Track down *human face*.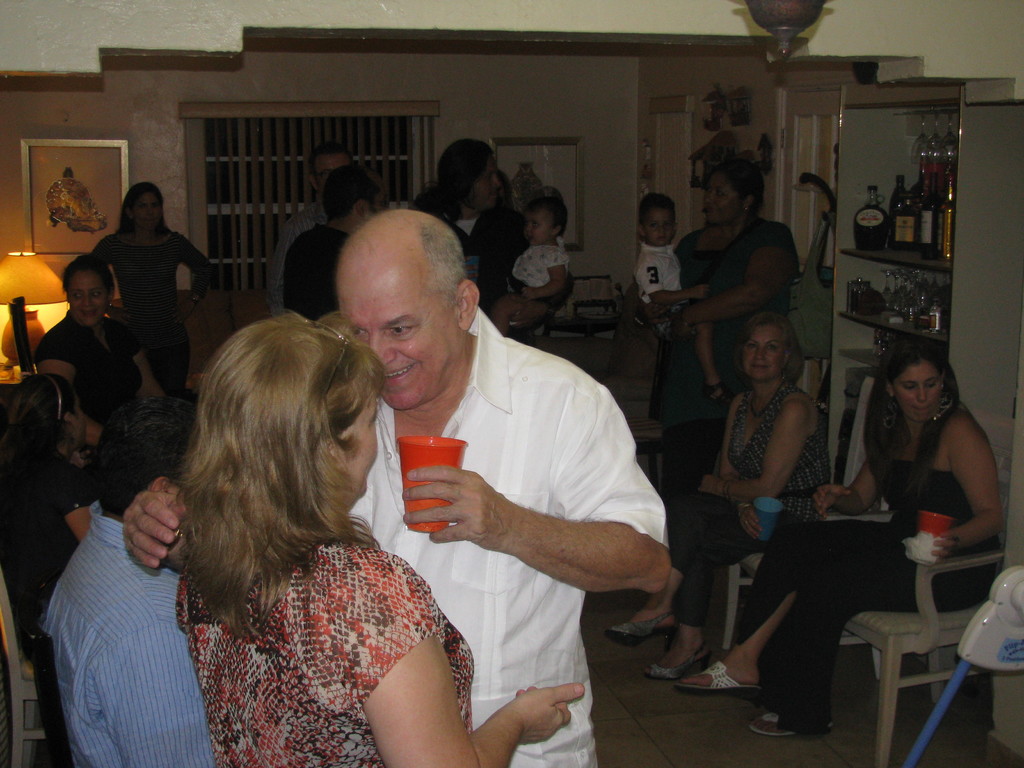
Tracked to select_region(313, 154, 350, 192).
